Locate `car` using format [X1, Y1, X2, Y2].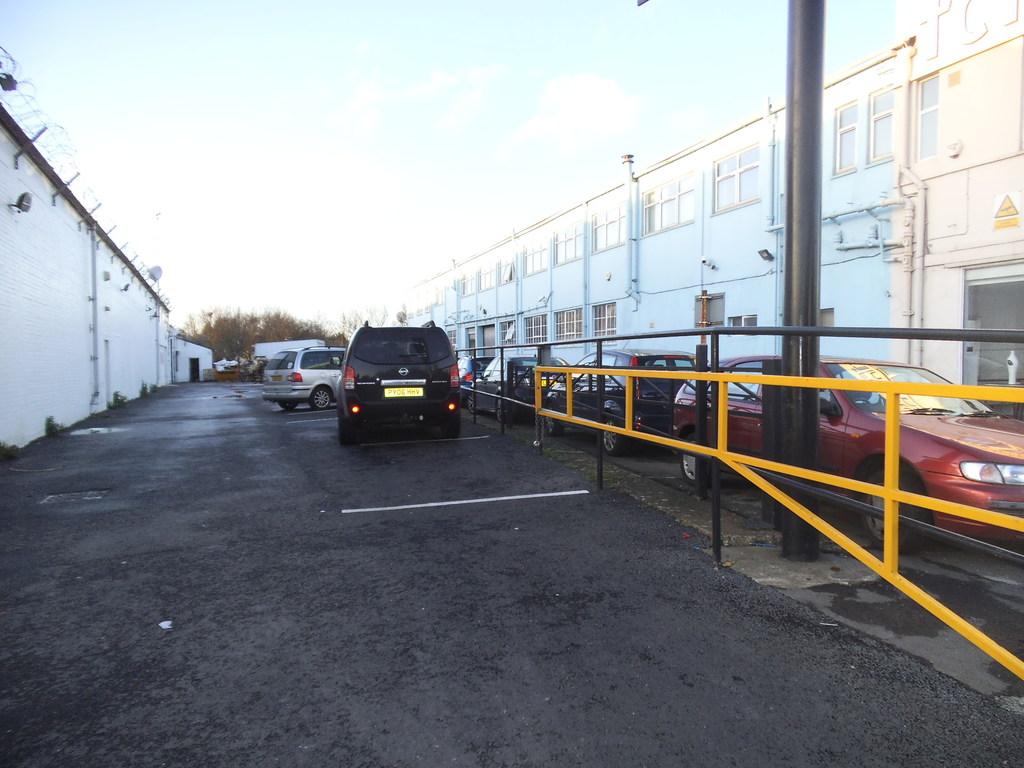
[457, 352, 499, 383].
